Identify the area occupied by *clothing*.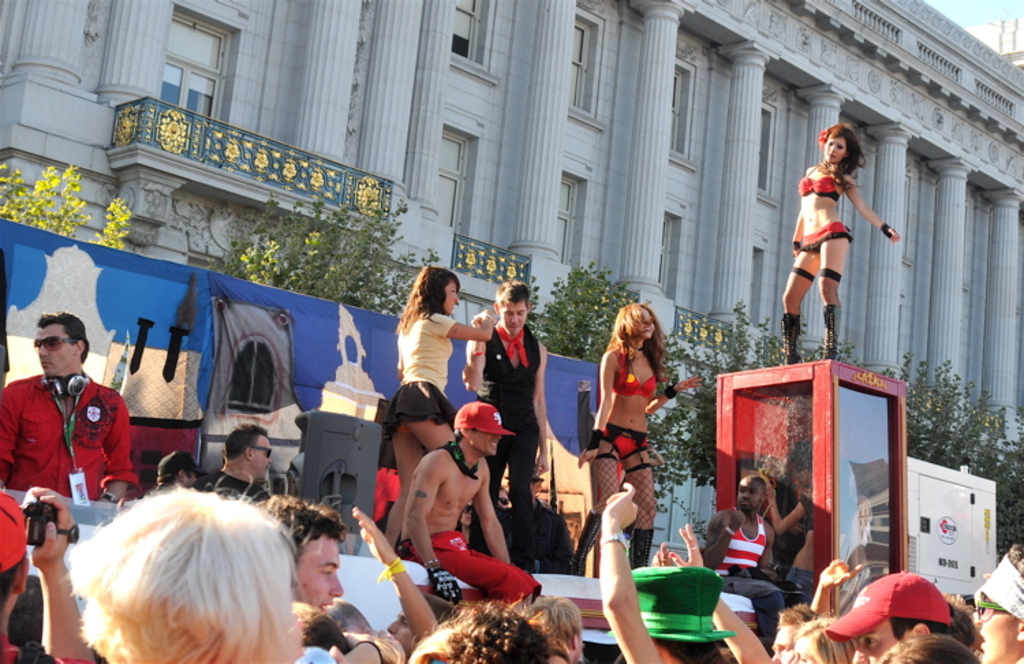
Area: left=796, top=171, right=853, bottom=197.
